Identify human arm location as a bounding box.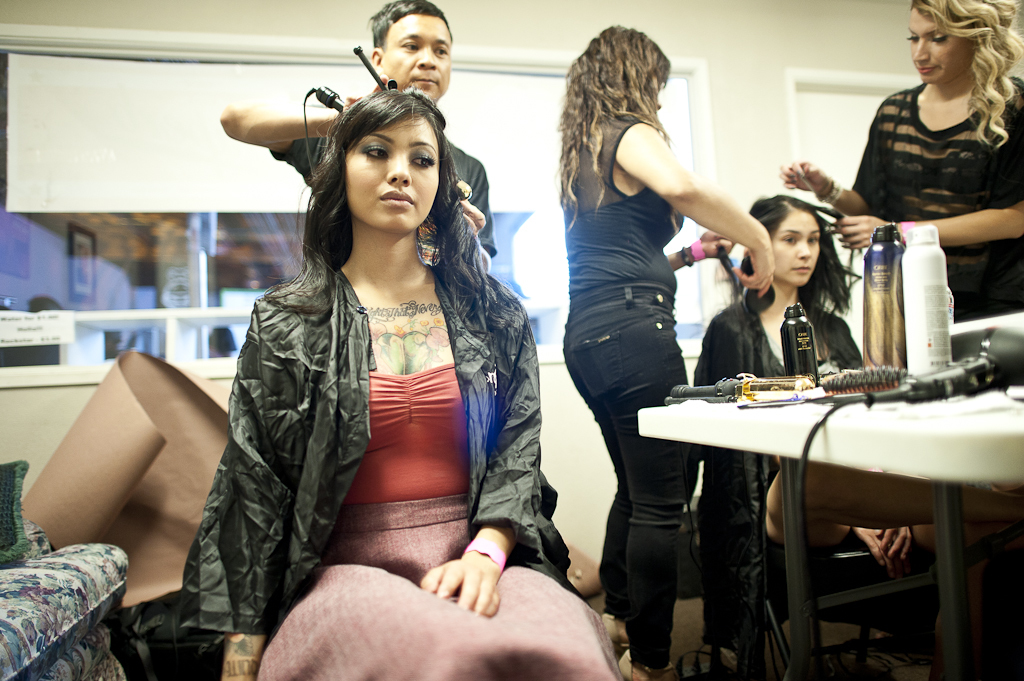
622,114,785,274.
